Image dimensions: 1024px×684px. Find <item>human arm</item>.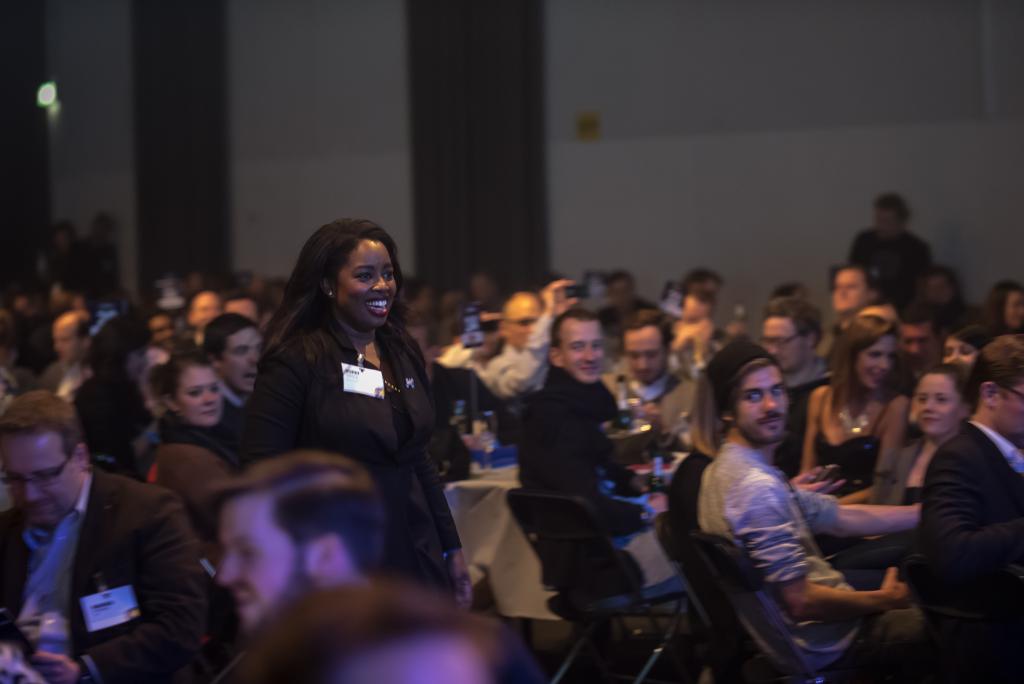
[x1=235, y1=346, x2=357, y2=493].
